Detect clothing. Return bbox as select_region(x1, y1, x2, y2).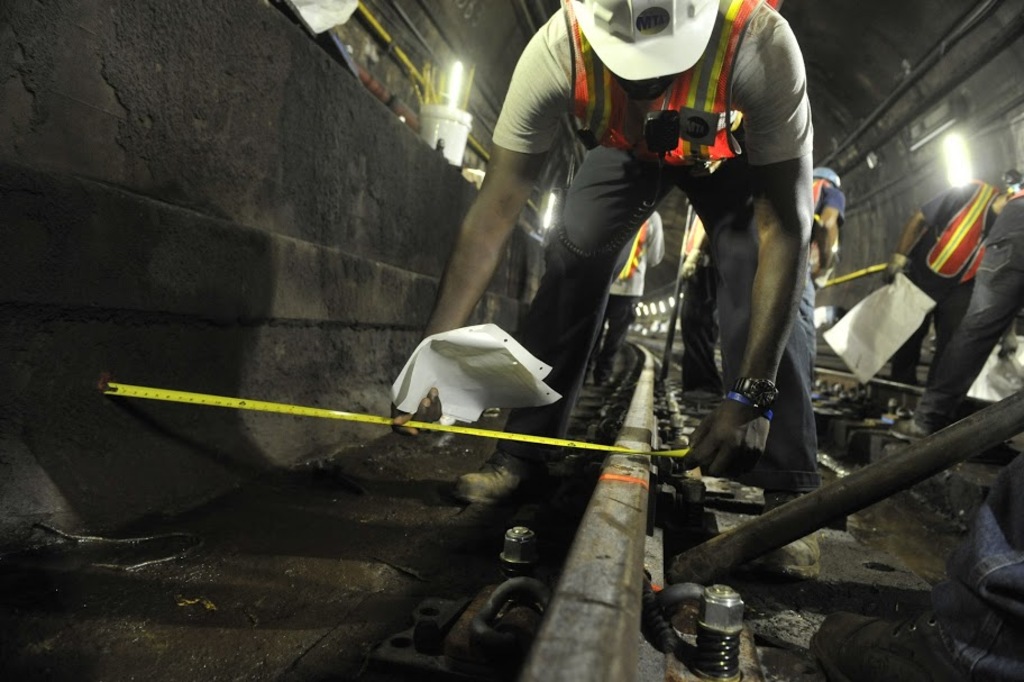
select_region(682, 209, 717, 388).
